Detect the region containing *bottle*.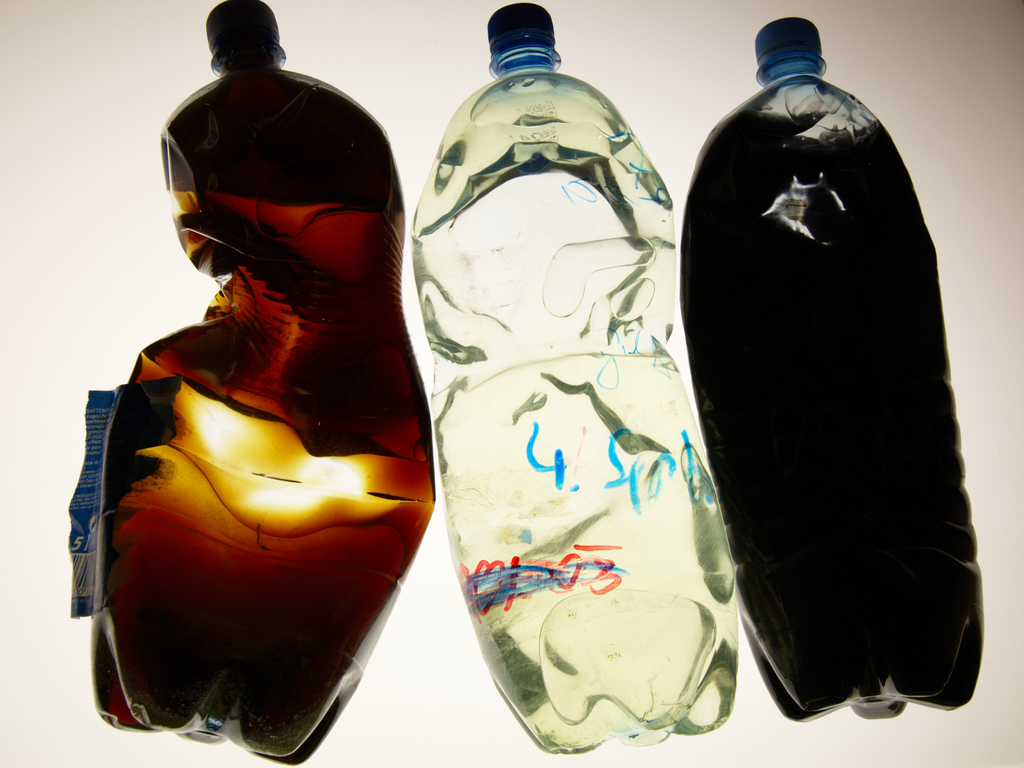
<bbox>679, 15, 984, 723</bbox>.
